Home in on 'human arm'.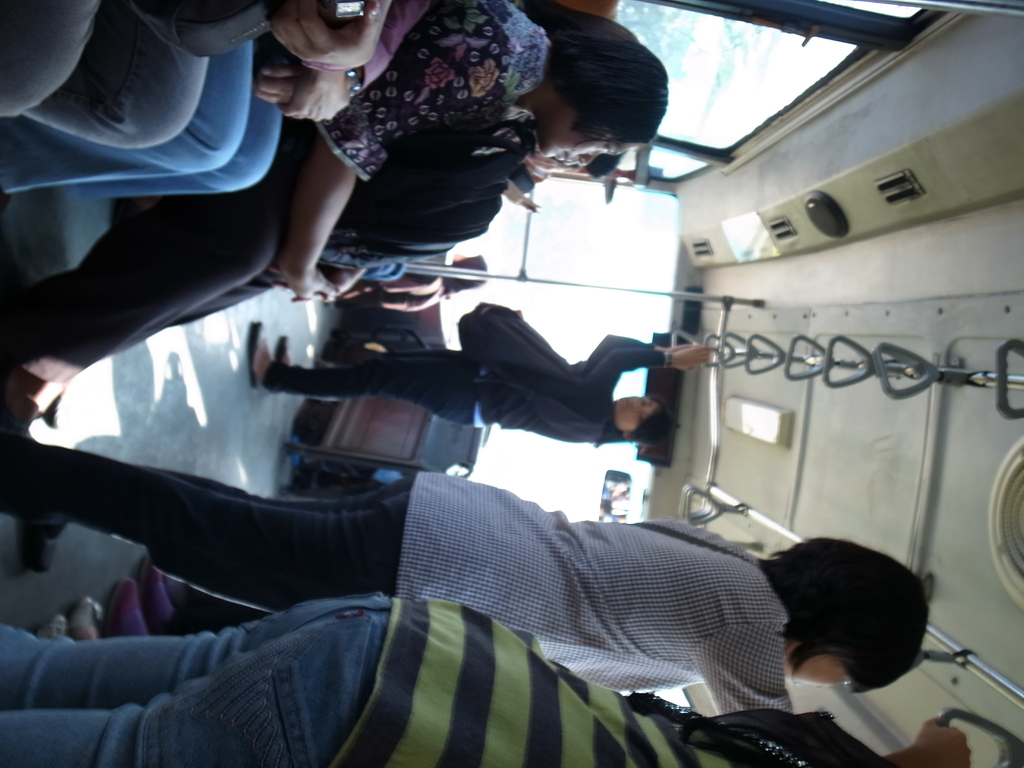
Homed in at region(588, 343, 716, 400).
